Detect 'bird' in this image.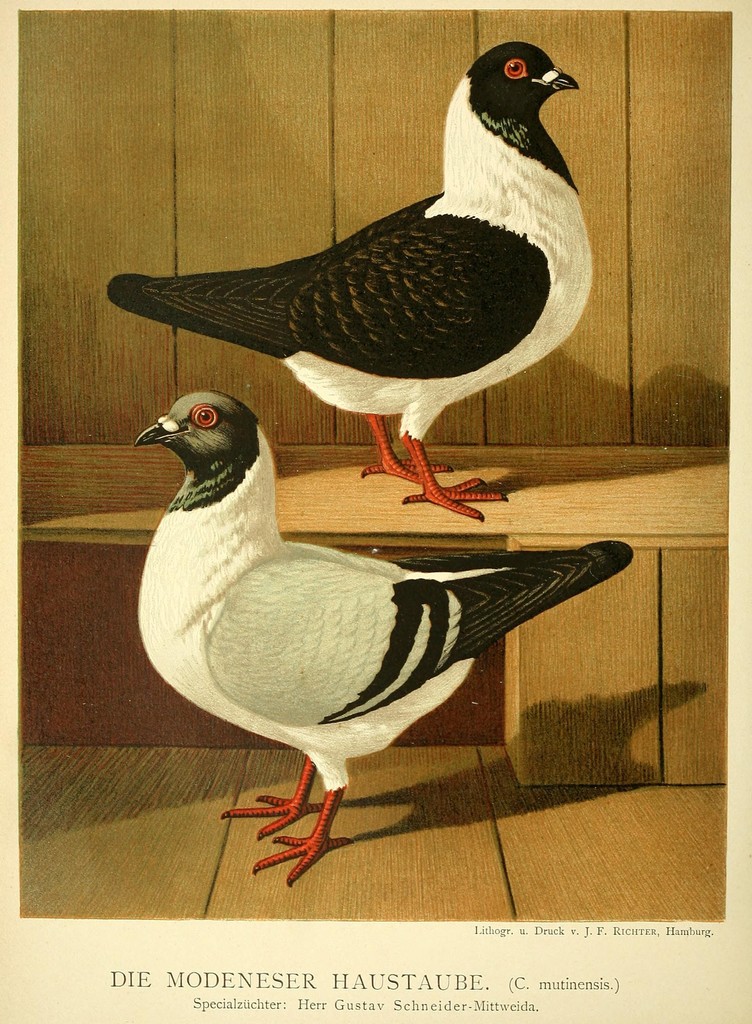
Detection: <box>120,67,598,520</box>.
